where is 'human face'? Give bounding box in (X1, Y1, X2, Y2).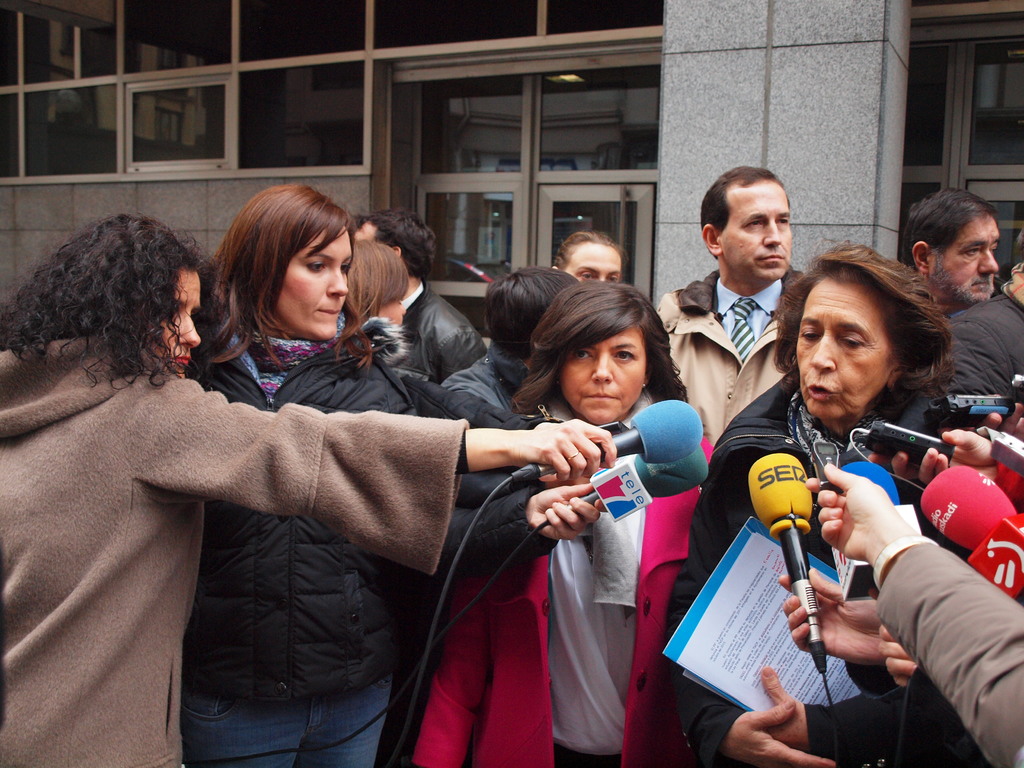
(146, 271, 204, 381).
